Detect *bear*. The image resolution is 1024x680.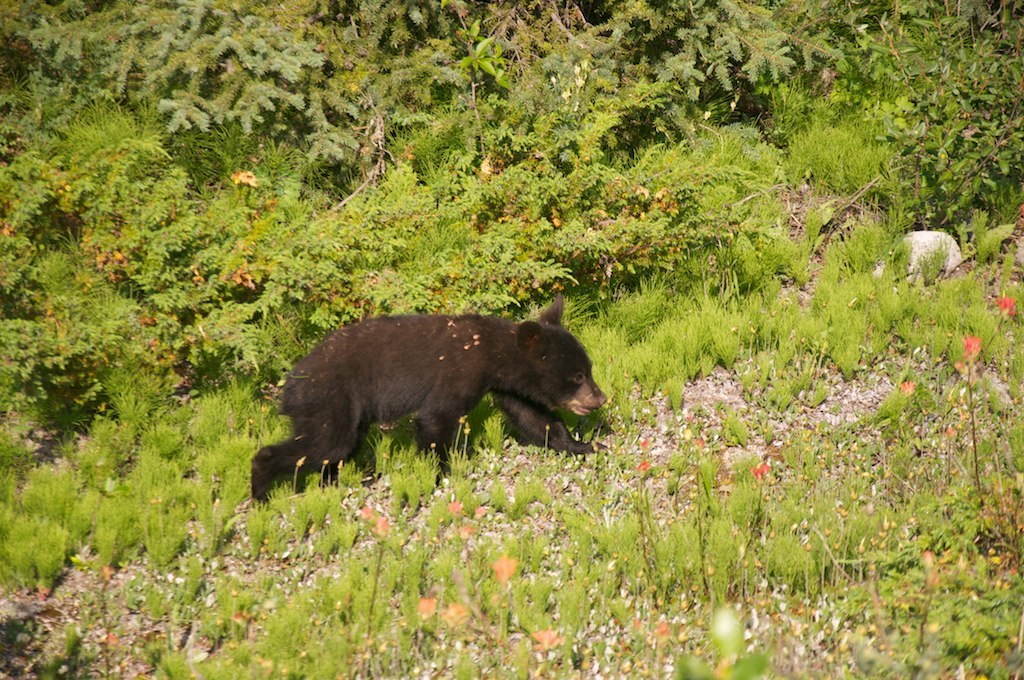
detection(251, 294, 606, 485).
